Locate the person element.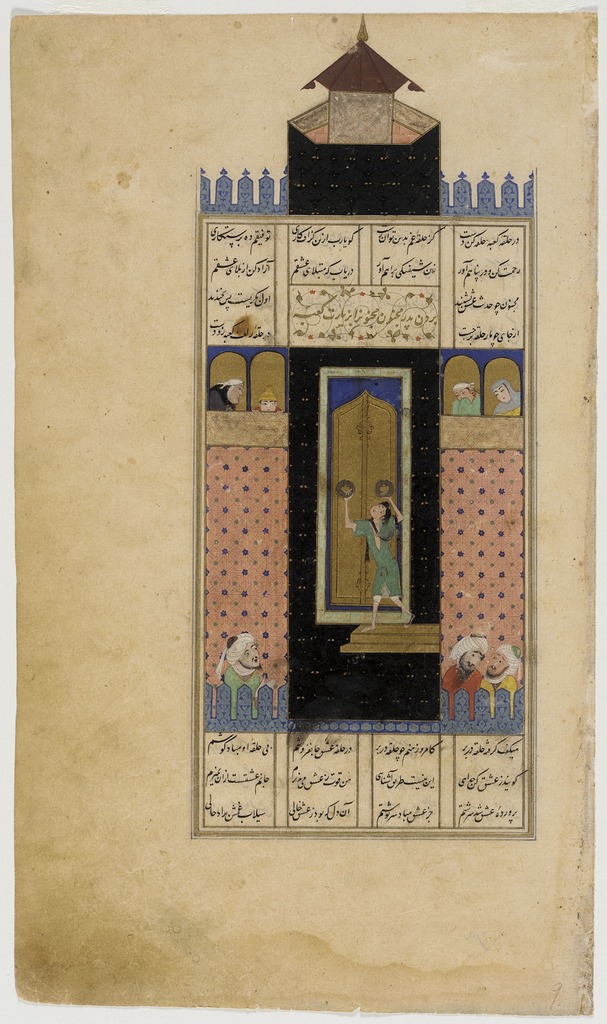
Element bbox: BBox(341, 492, 411, 629).
